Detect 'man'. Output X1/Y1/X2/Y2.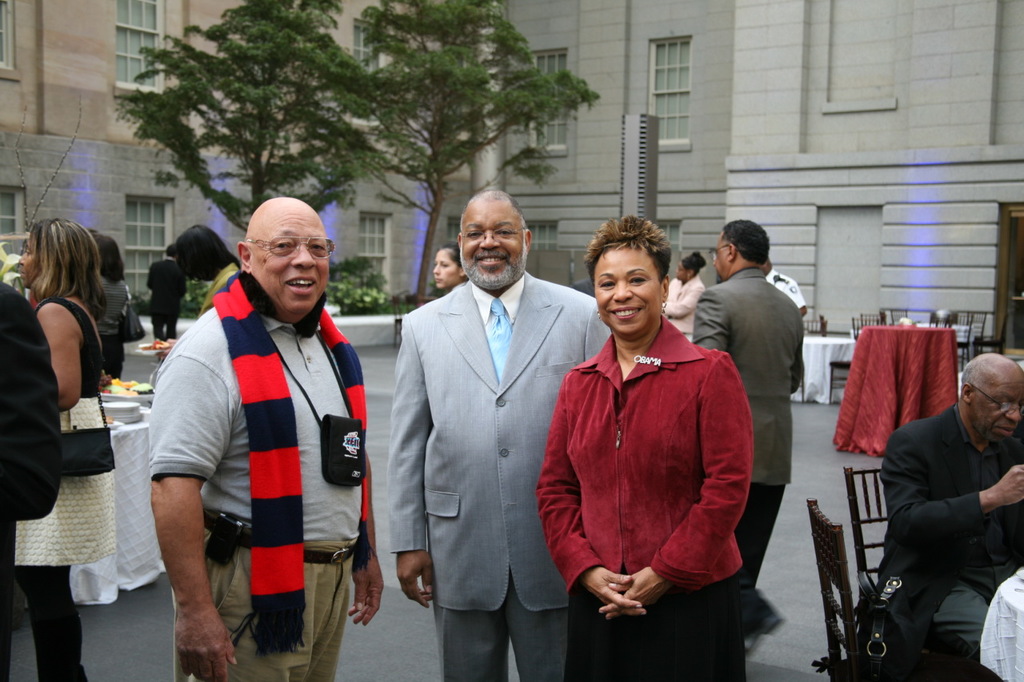
686/217/805/655.
